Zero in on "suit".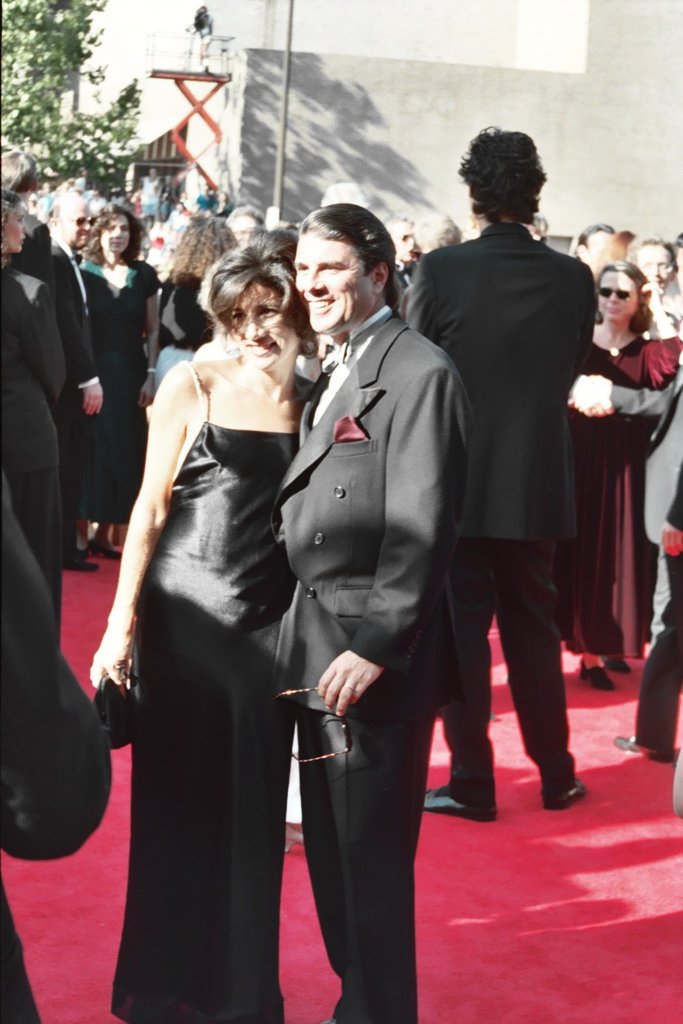
Zeroed in: (left=0, top=465, right=117, bottom=1023).
